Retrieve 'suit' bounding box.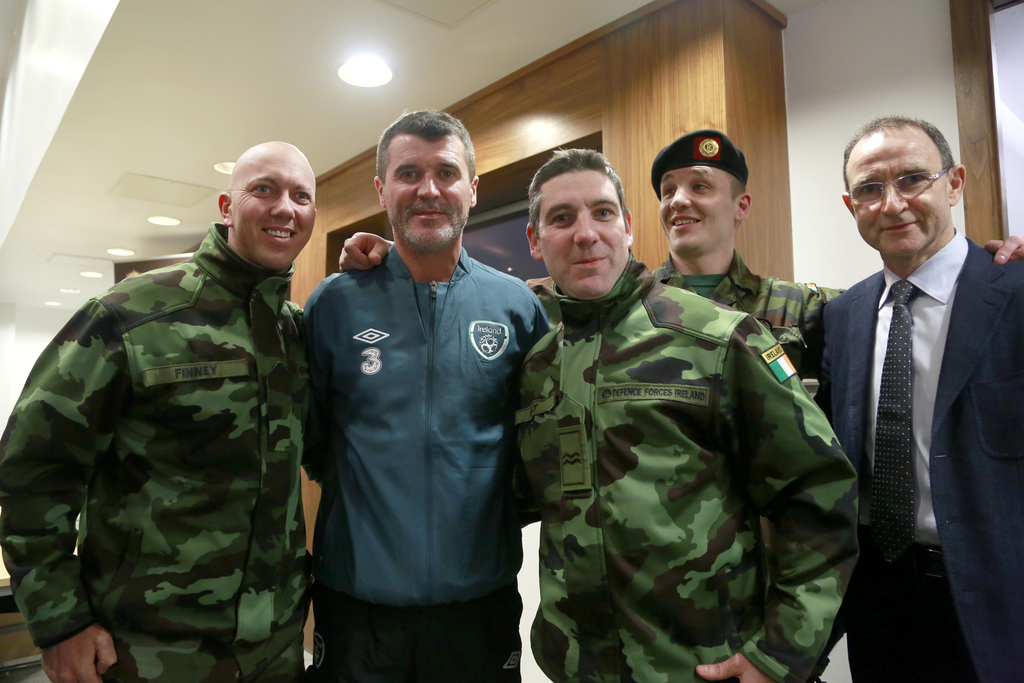
Bounding box: 815 154 1017 648.
